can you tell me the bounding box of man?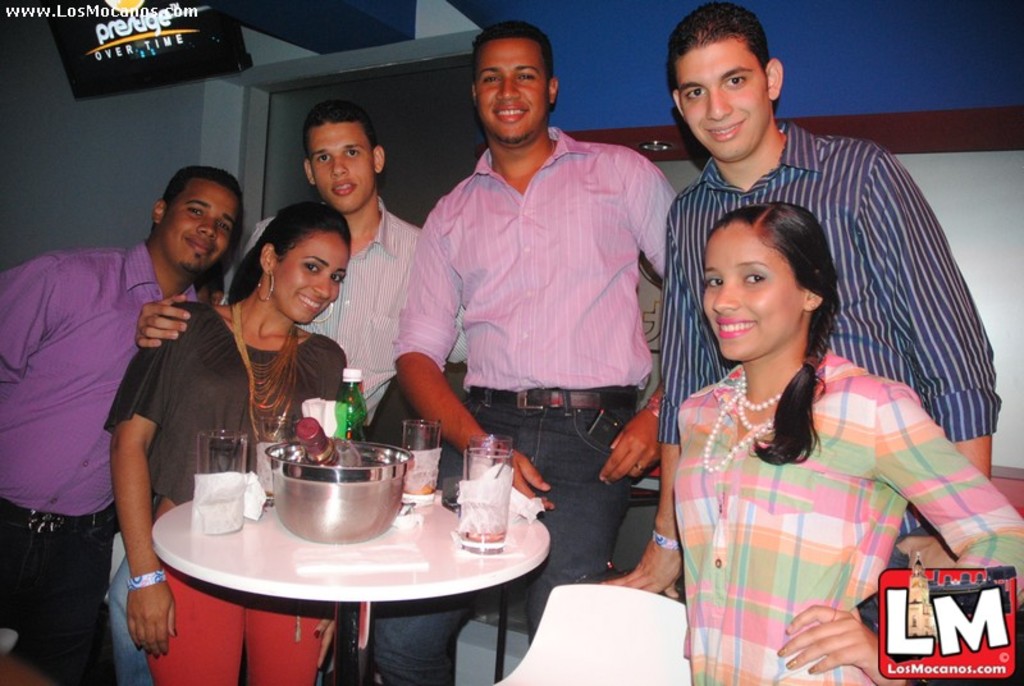
left=257, top=79, right=659, bottom=630.
